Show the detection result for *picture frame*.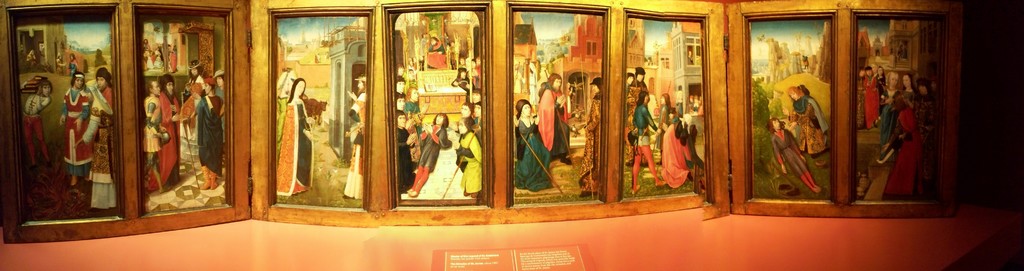
crop(129, 0, 256, 233).
